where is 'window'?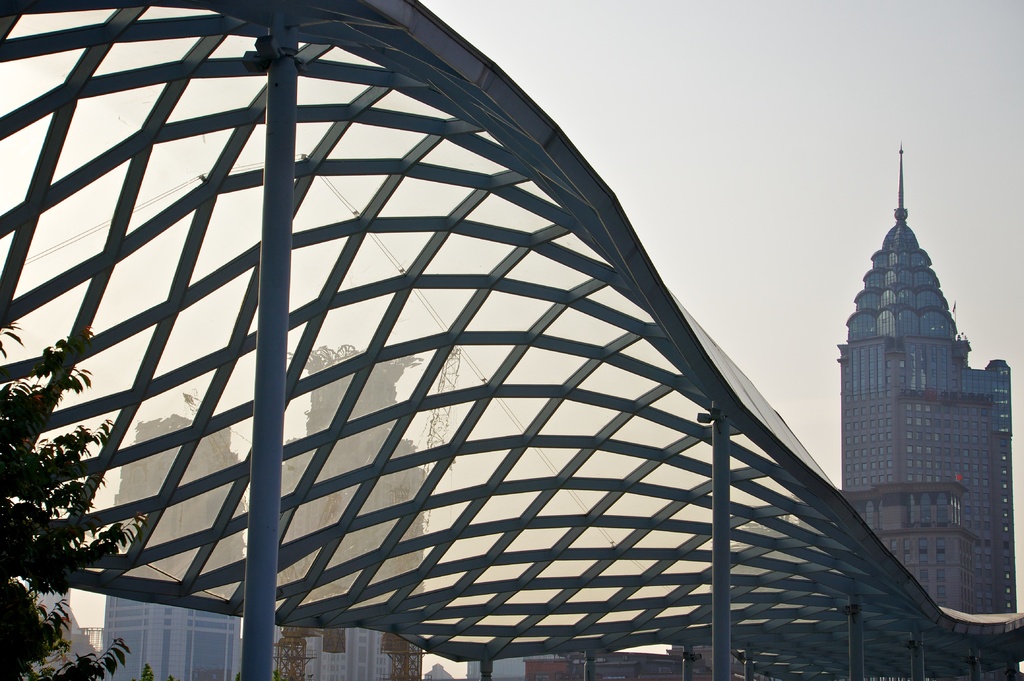
918:539:929:564.
